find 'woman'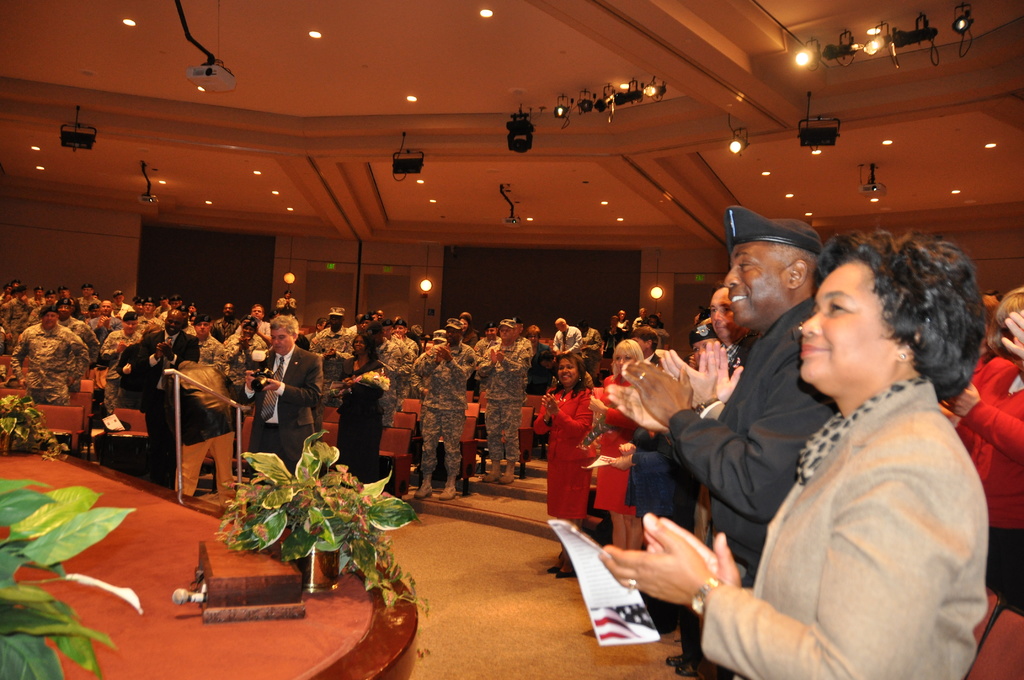
bbox=[532, 353, 595, 575]
